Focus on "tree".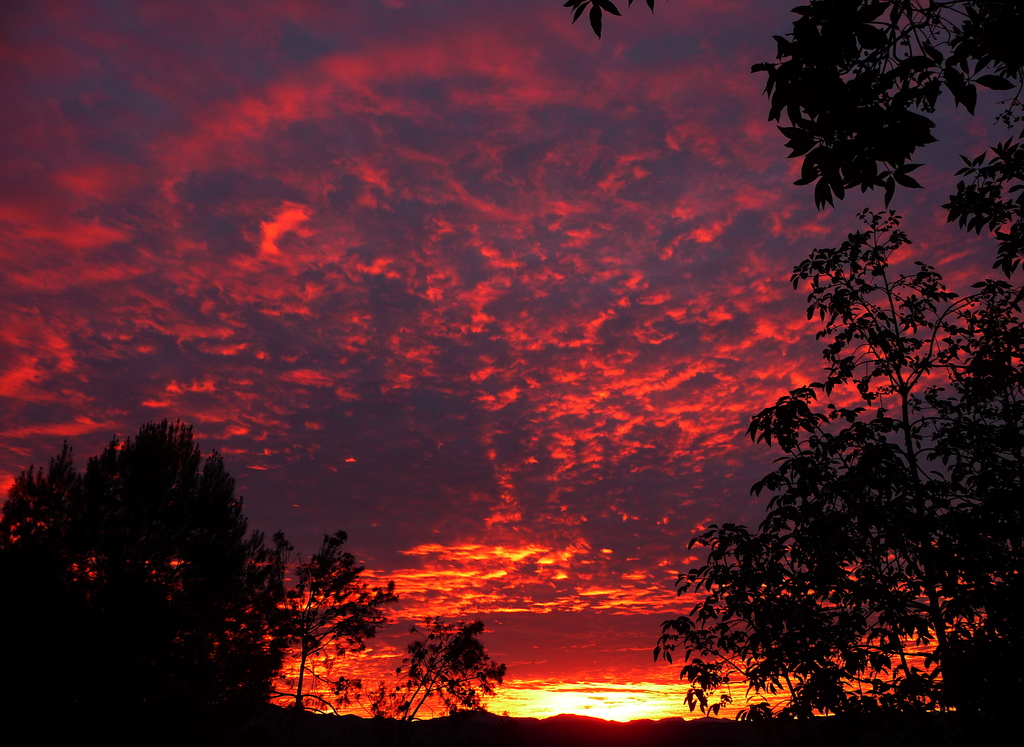
Focused at region(560, 0, 1023, 279).
